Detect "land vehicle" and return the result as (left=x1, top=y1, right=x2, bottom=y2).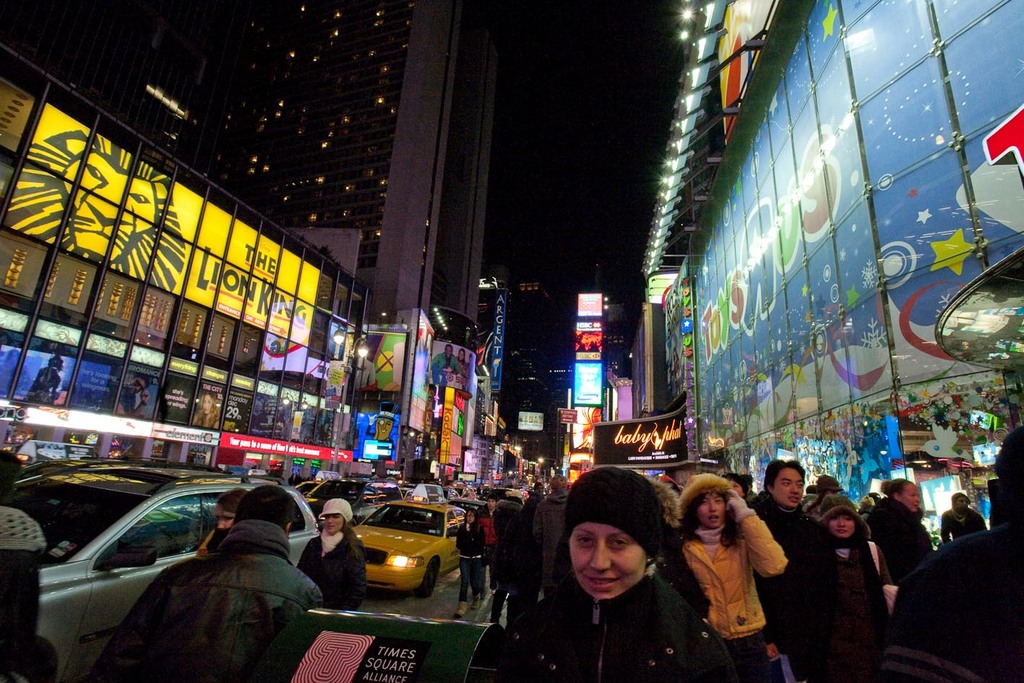
(left=1, top=487, right=312, bottom=674).
